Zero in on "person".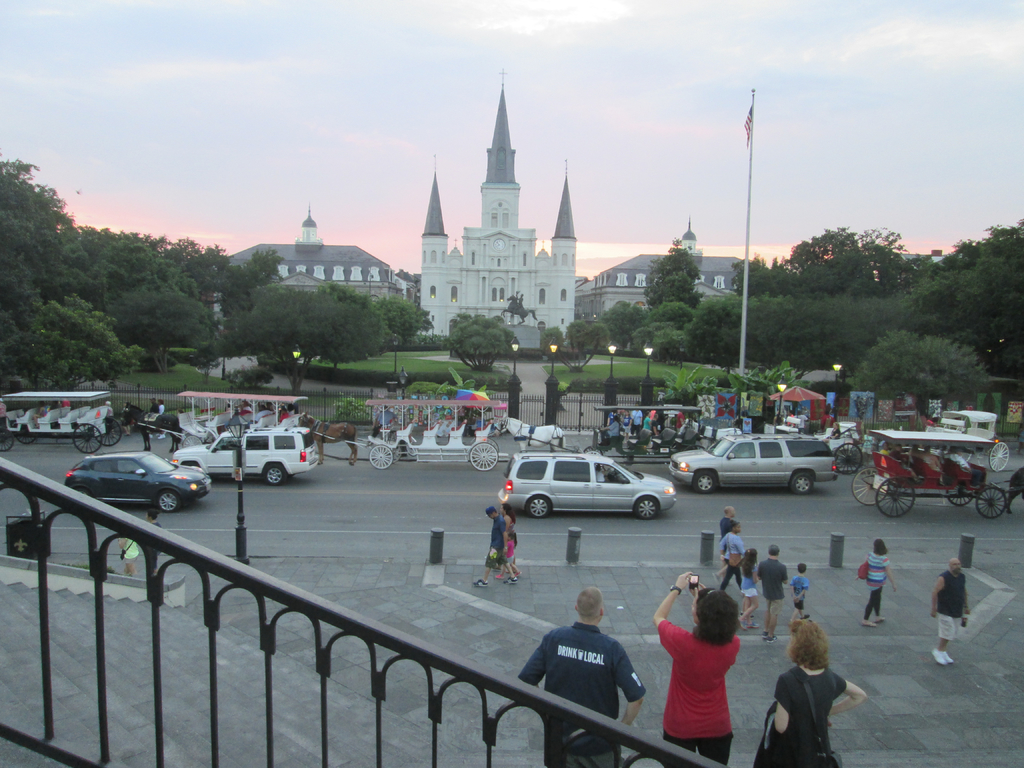
Zeroed in: x1=769 y1=630 x2=871 y2=767.
